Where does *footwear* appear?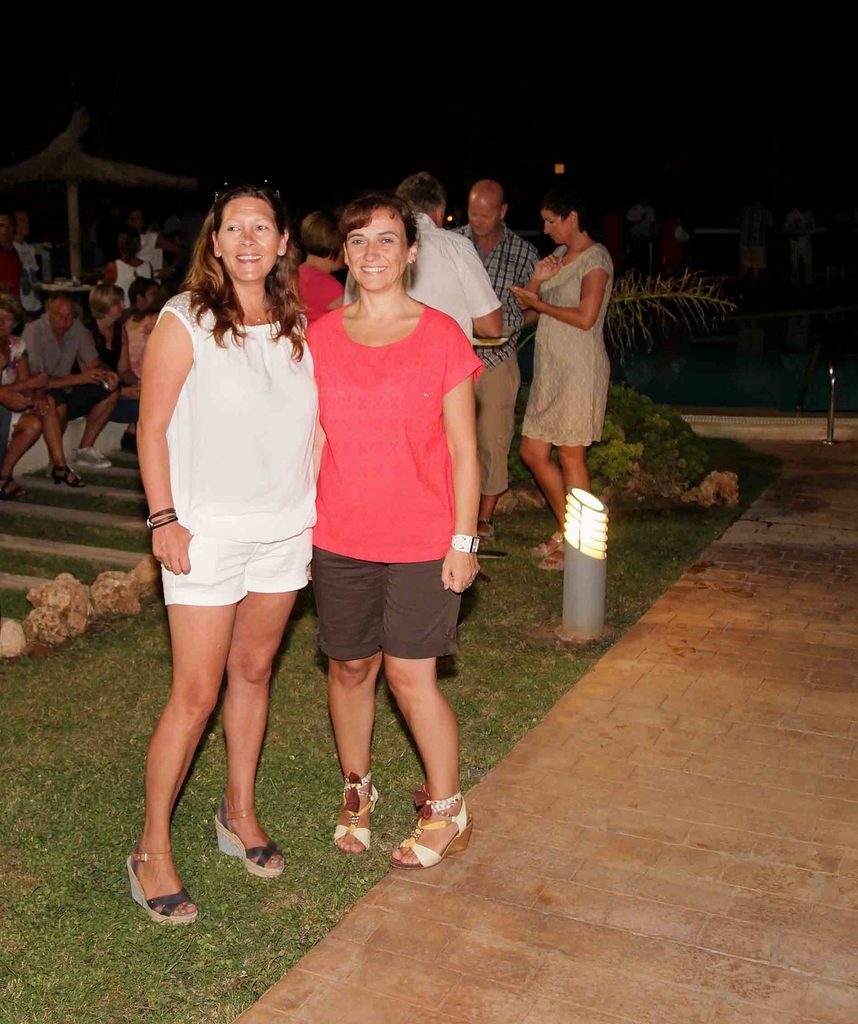
Appears at BBox(118, 428, 146, 460).
